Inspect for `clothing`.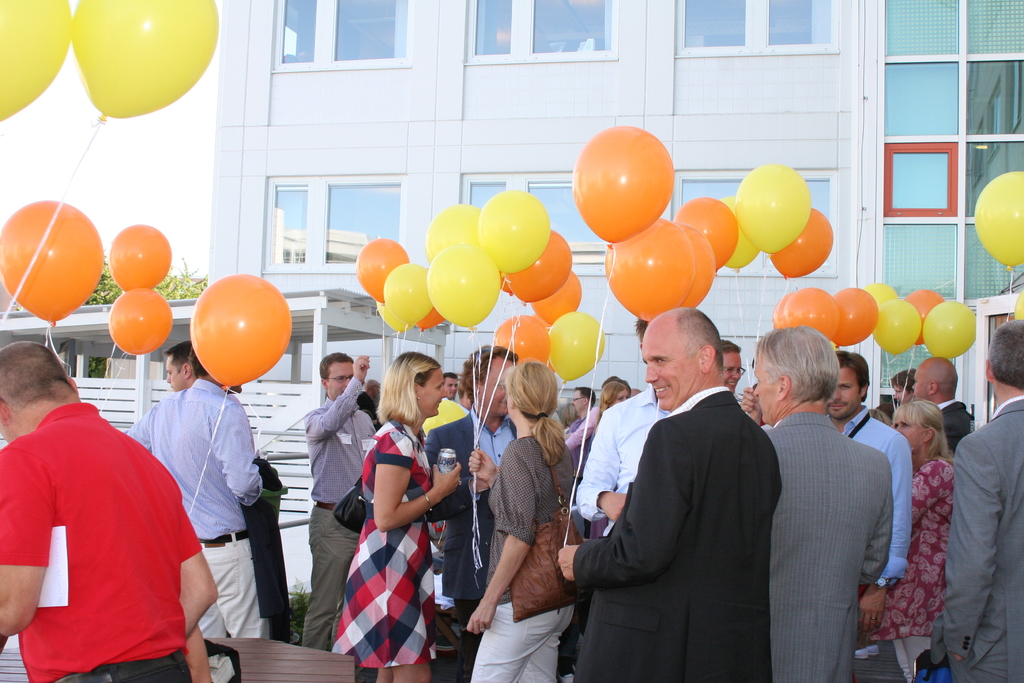
Inspection: [left=458, top=431, right=591, bottom=682].
